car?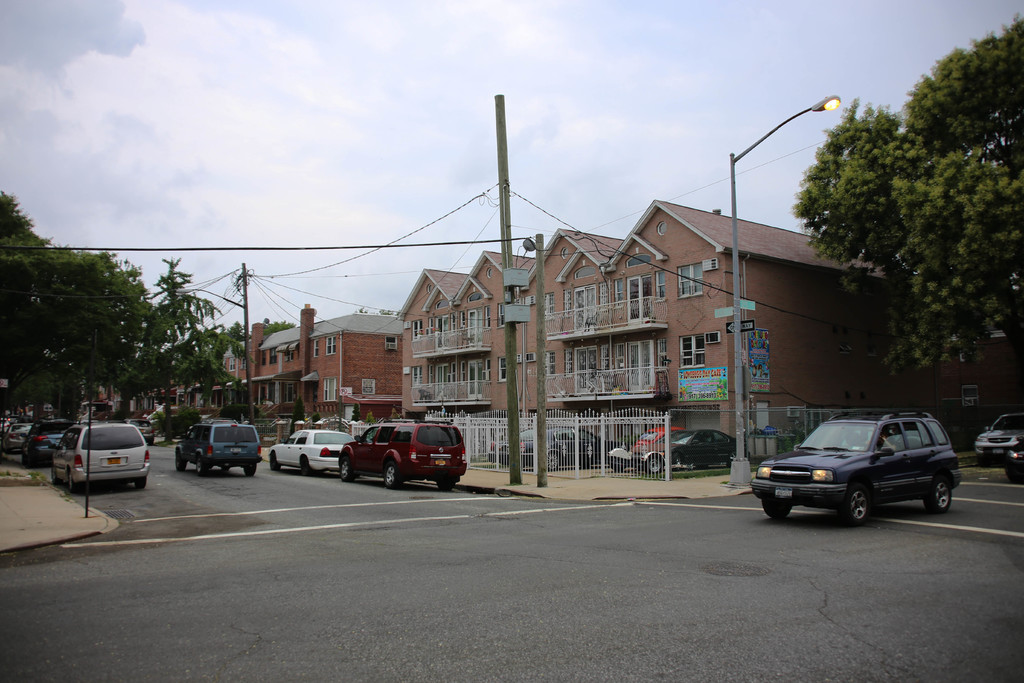
<bbox>493, 425, 627, 470</bbox>
